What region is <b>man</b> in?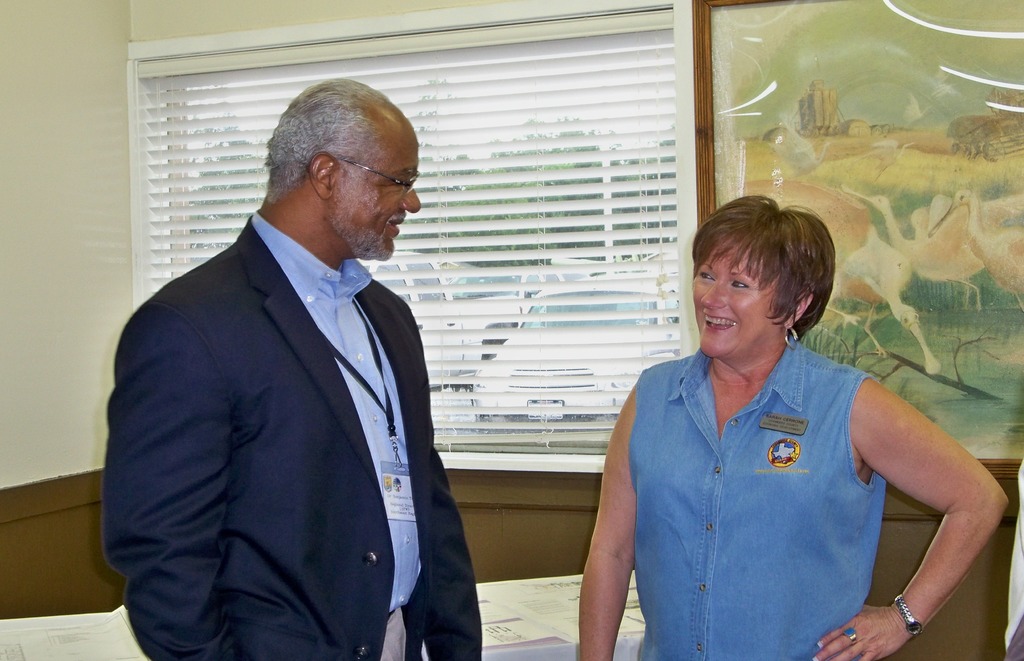
[x1=111, y1=69, x2=497, y2=655].
